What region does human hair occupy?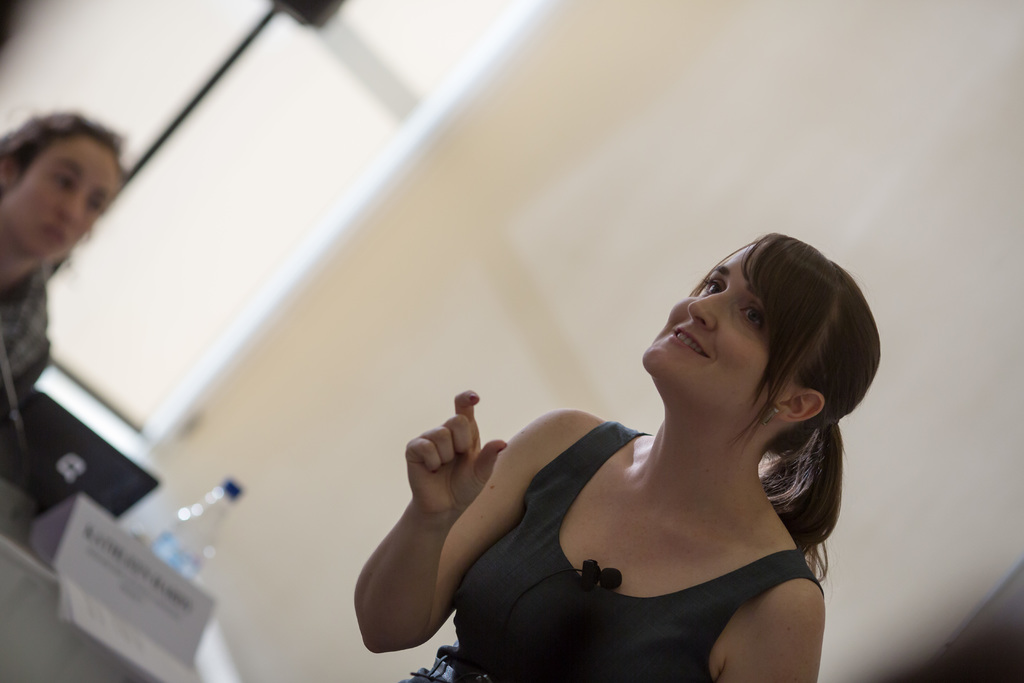
[left=684, top=227, right=884, bottom=602].
